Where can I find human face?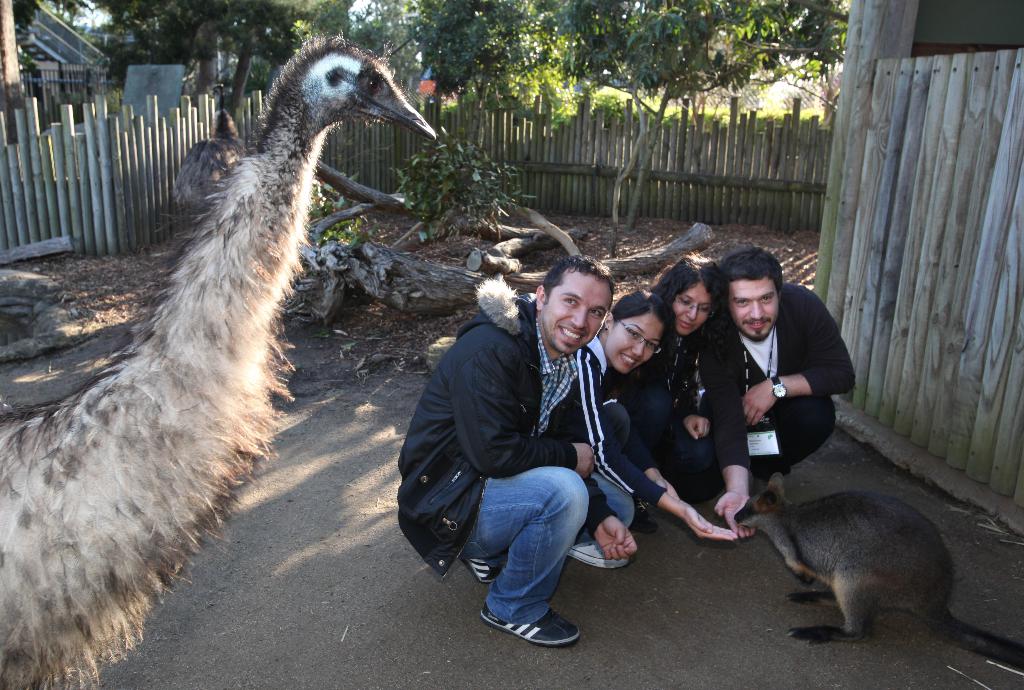
You can find it at [x1=607, y1=304, x2=660, y2=373].
